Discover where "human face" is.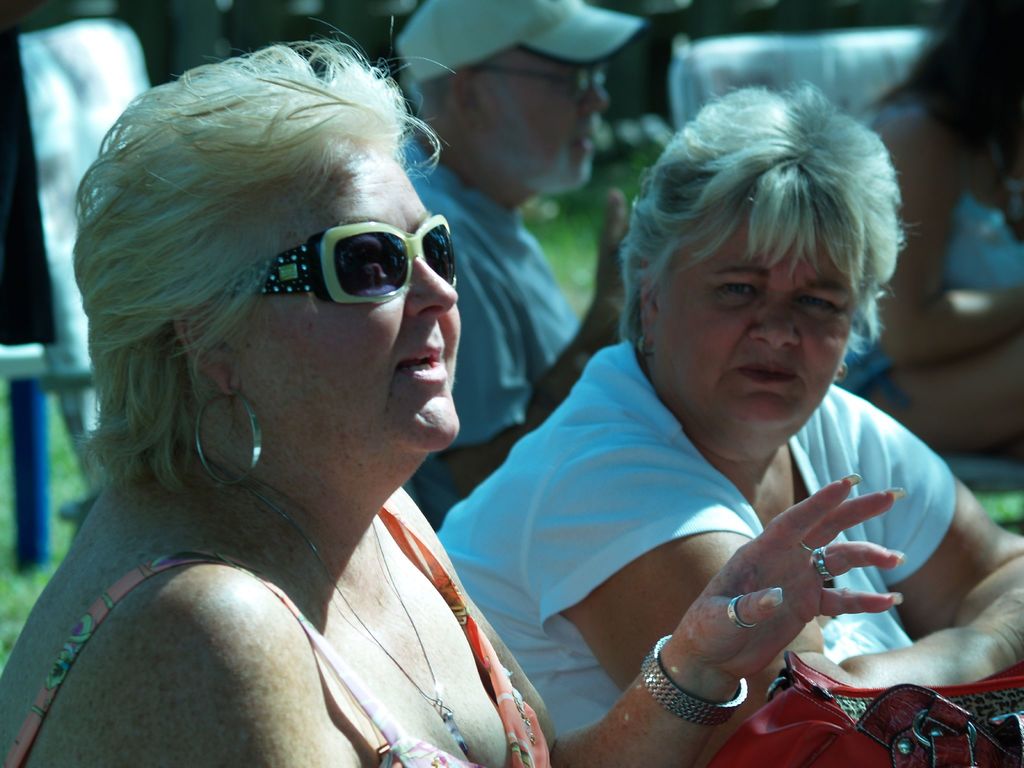
Discovered at (left=221, top=154, right=459, bottom=474).
